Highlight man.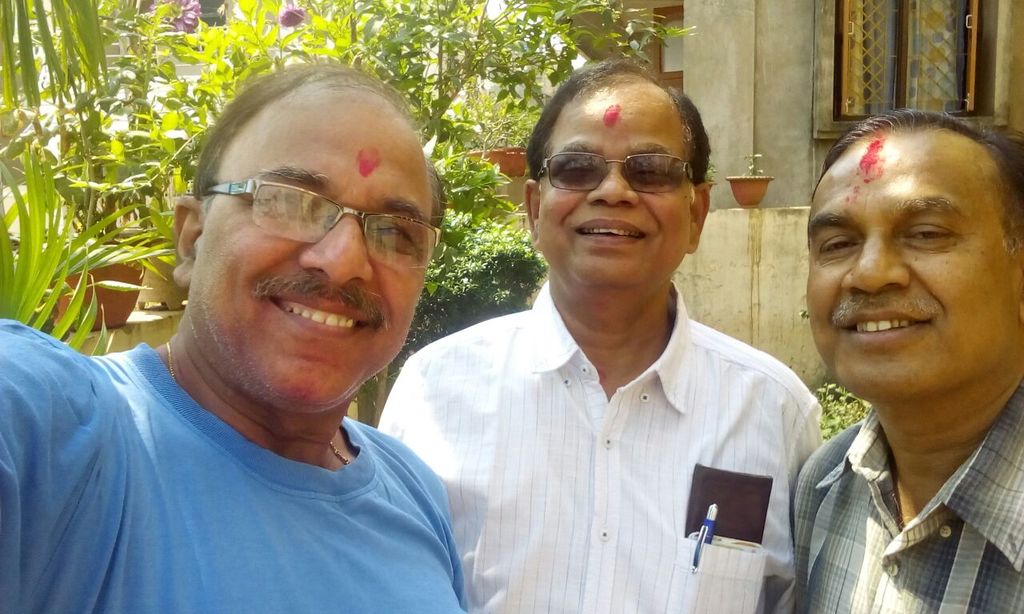
Highlighted region: bbox=(373, 56, 826, 613).
